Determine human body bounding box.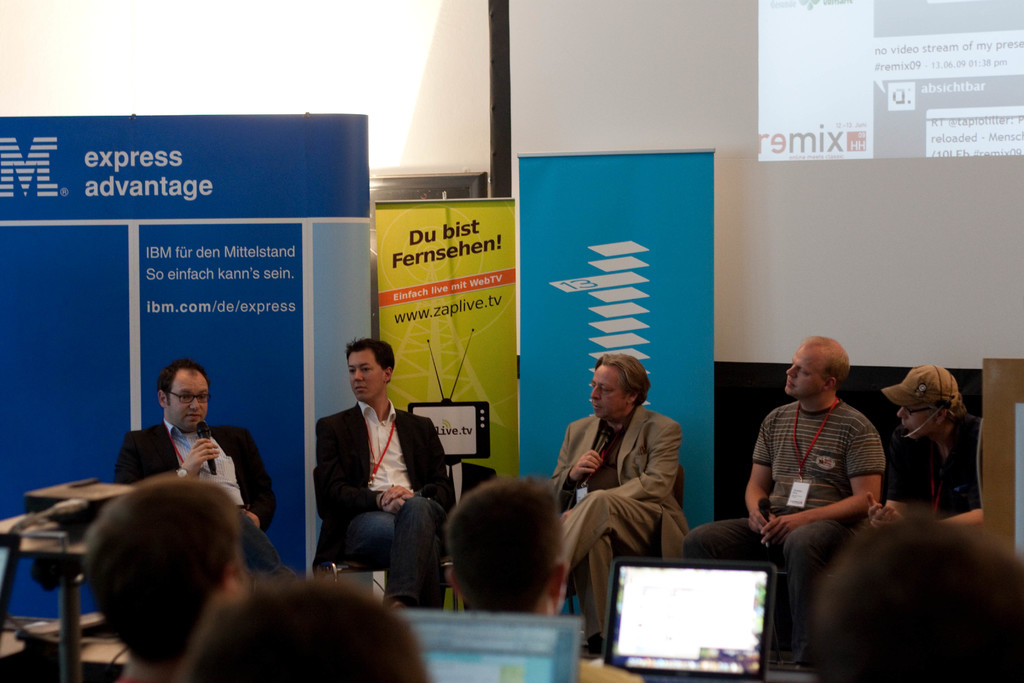
Determined: 119:359:264:533.
